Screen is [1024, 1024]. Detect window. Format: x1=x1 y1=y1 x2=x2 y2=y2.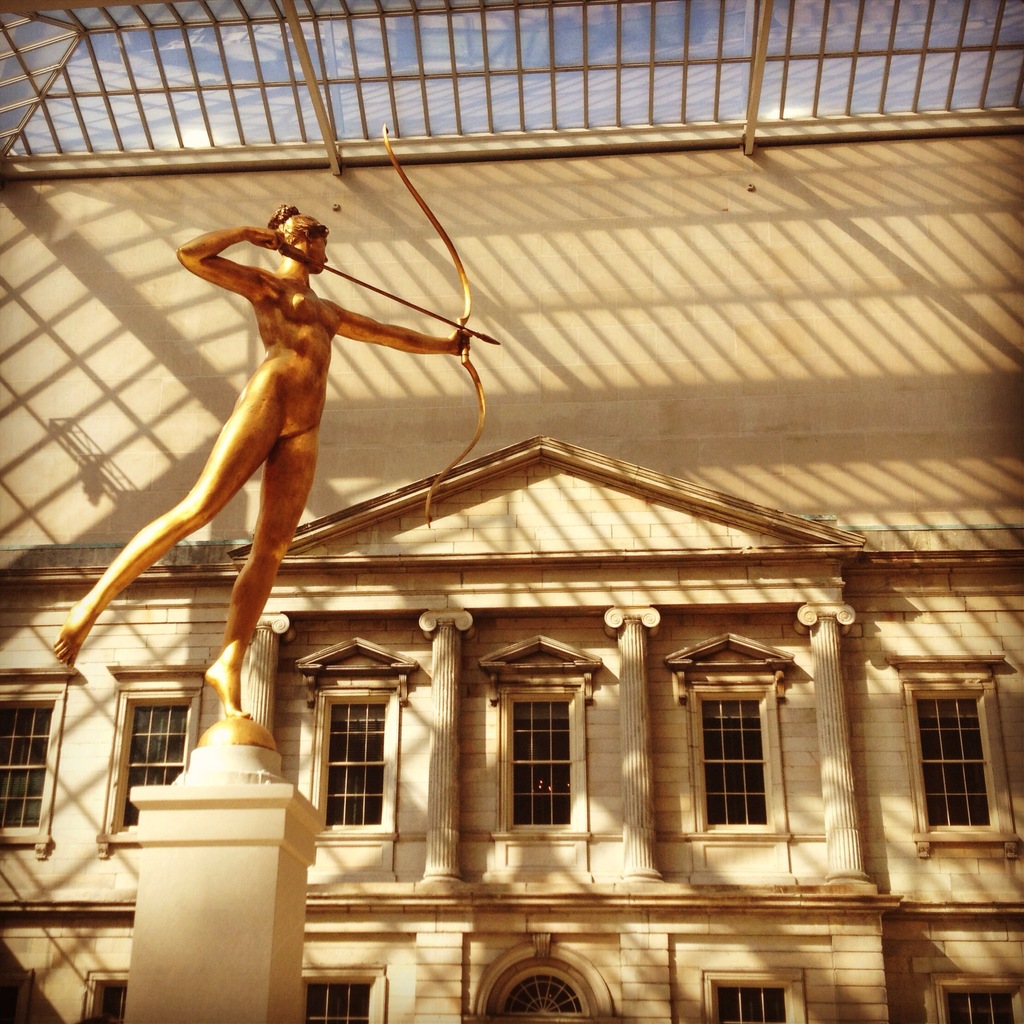
x1=324 y1=703 x2=387 y2=830.
